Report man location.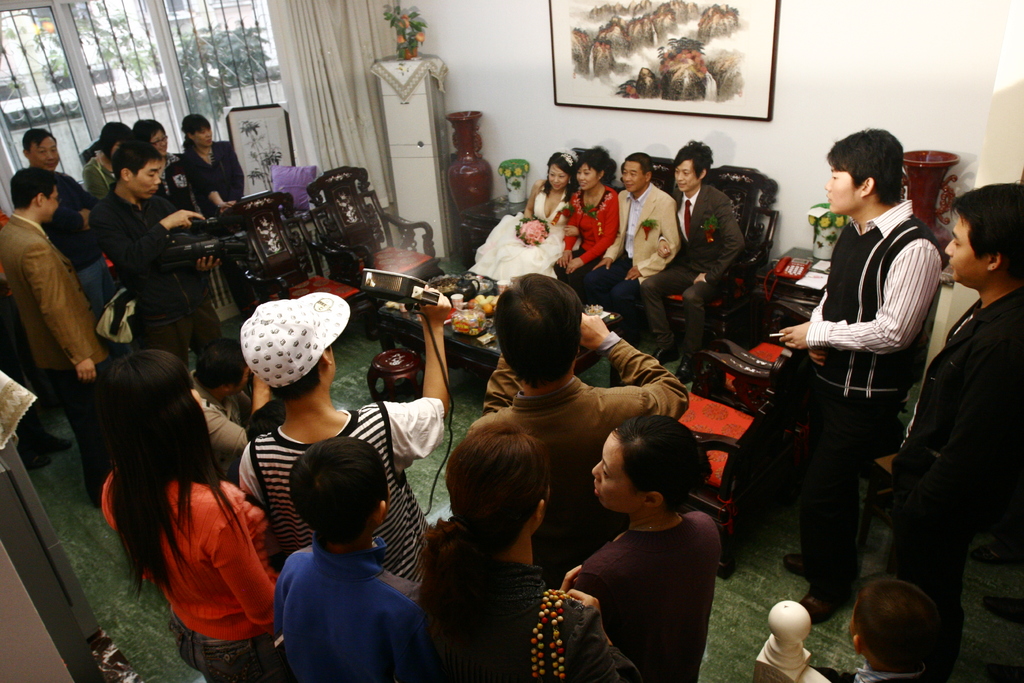
Report: detection(21, 127, 108, 348).
